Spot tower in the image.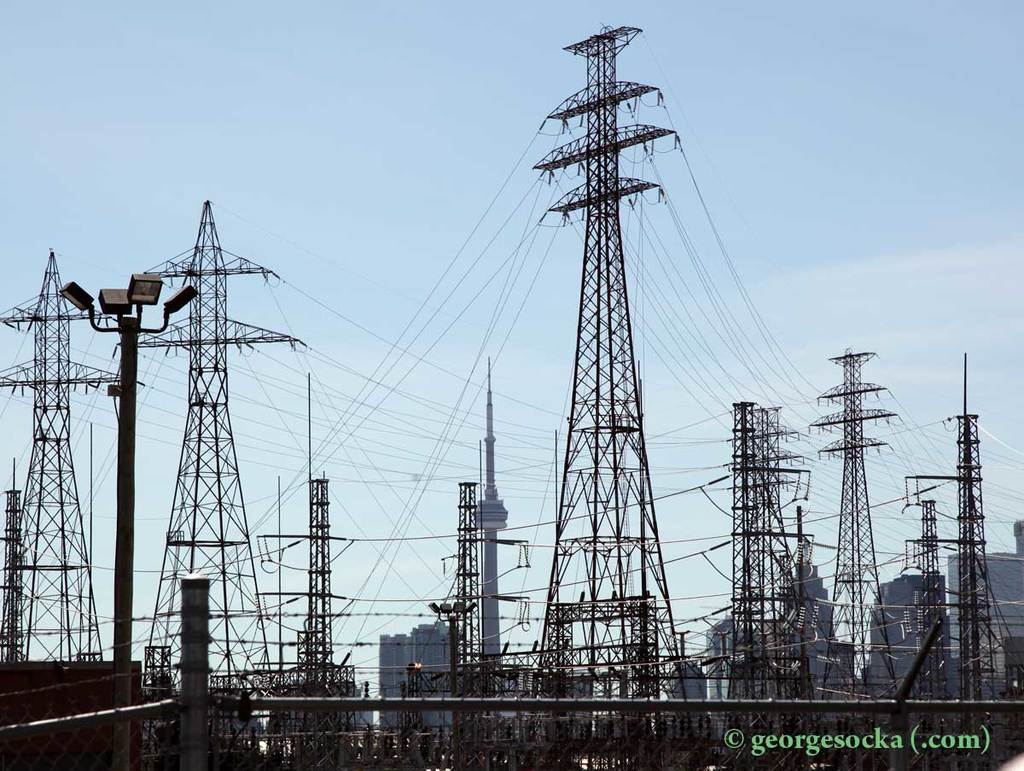
tower found at BBox(0, 258, 142, 767).
